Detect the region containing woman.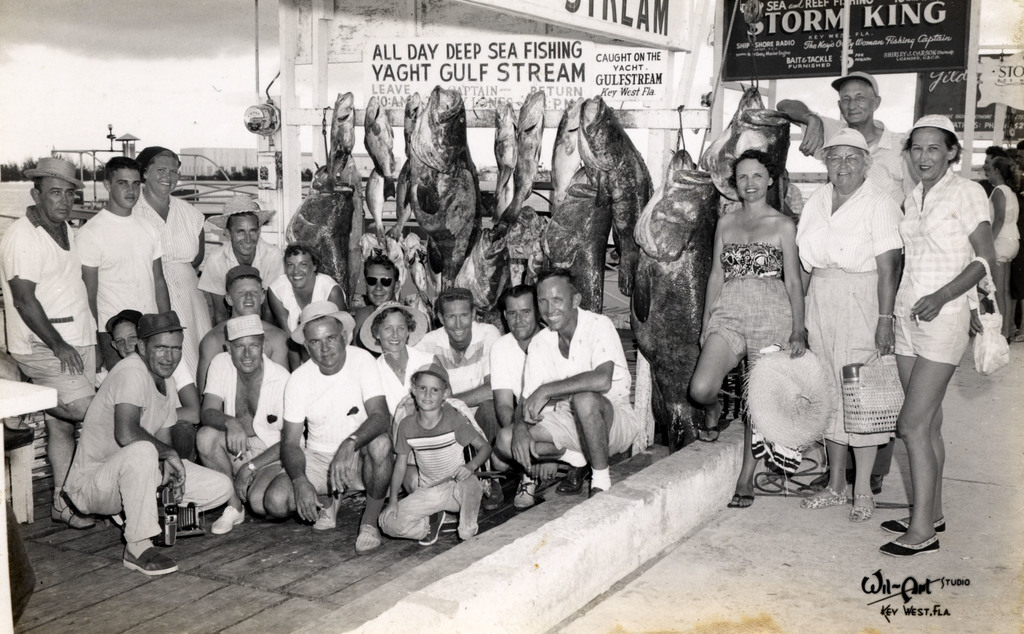
794:128:900:521.
